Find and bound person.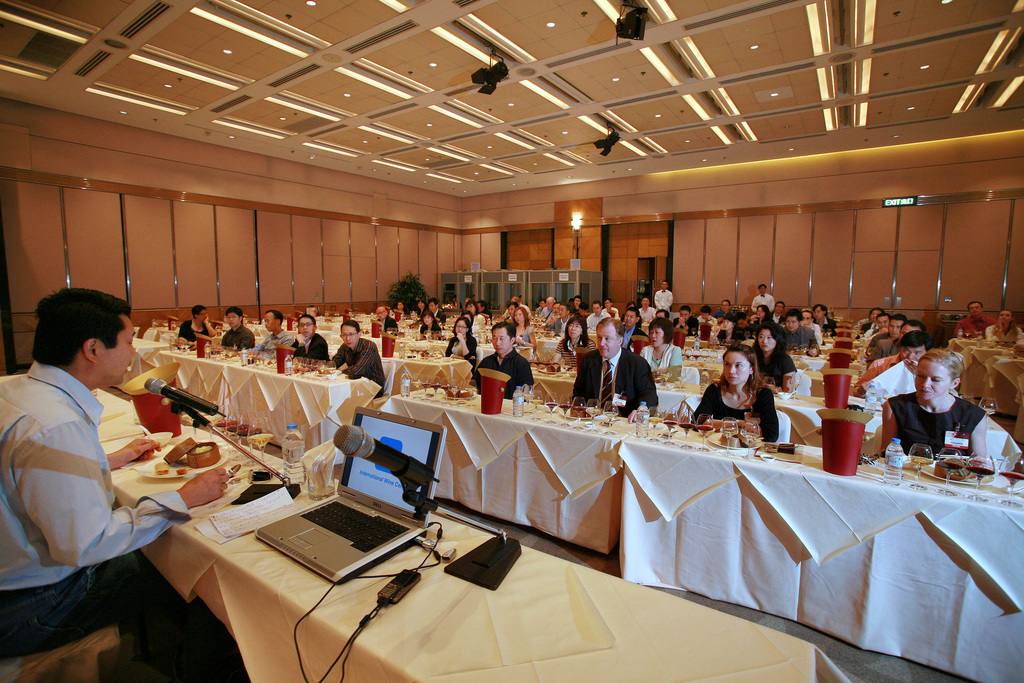
Bound: bbox(473, 320, 533, 404).
